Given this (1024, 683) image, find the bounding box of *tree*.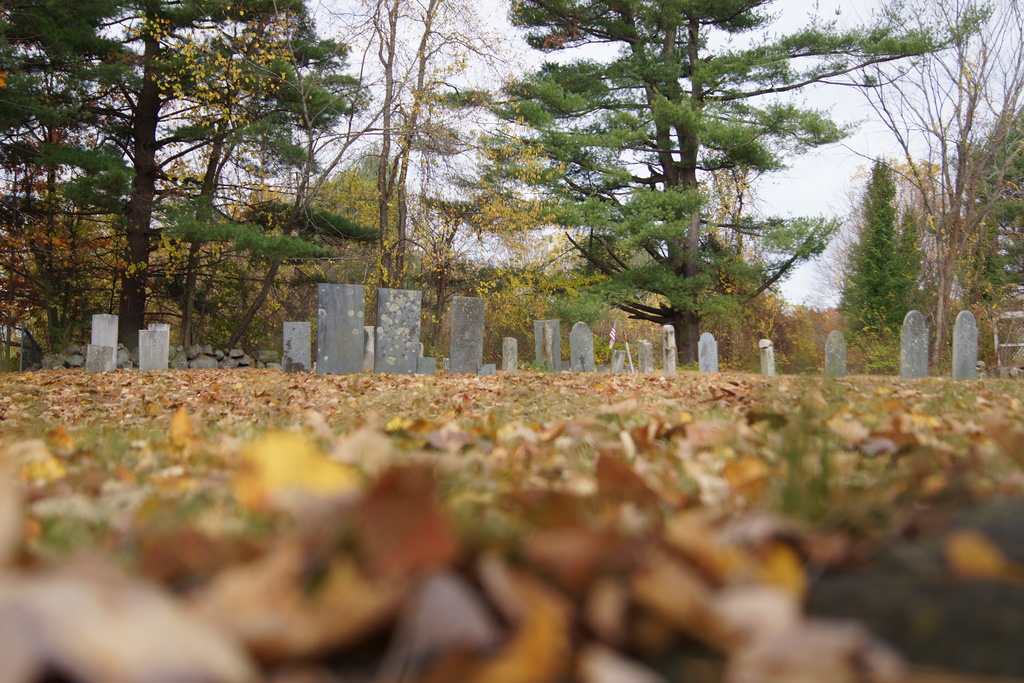
bbox(316, 0, 511, 368).
